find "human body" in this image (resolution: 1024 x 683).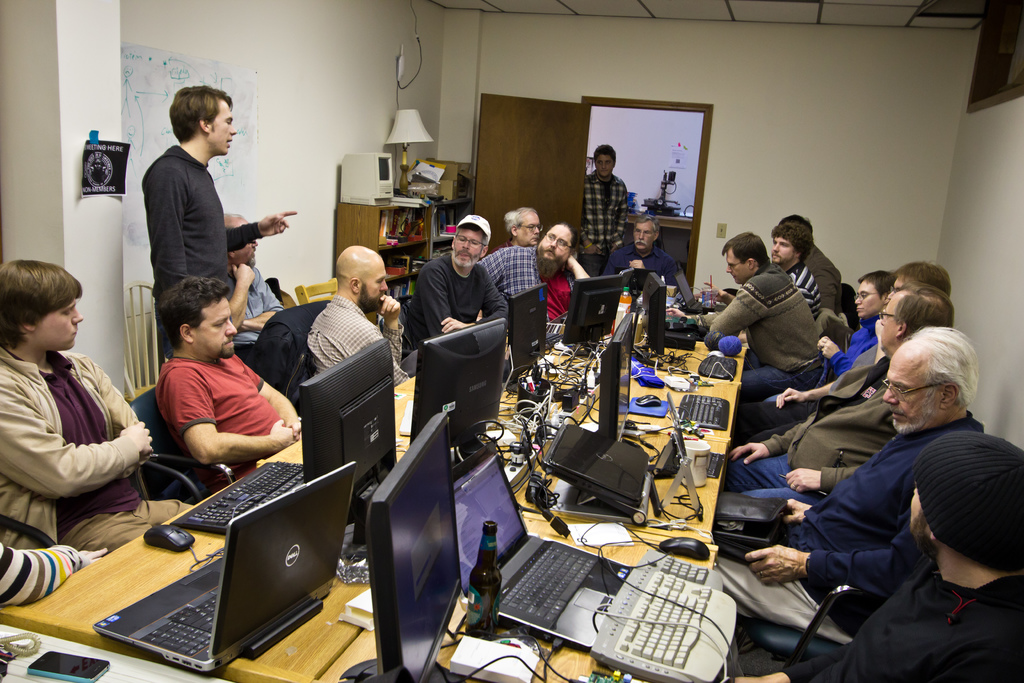
x1=486 y1=226 x2=604 y2=343.
